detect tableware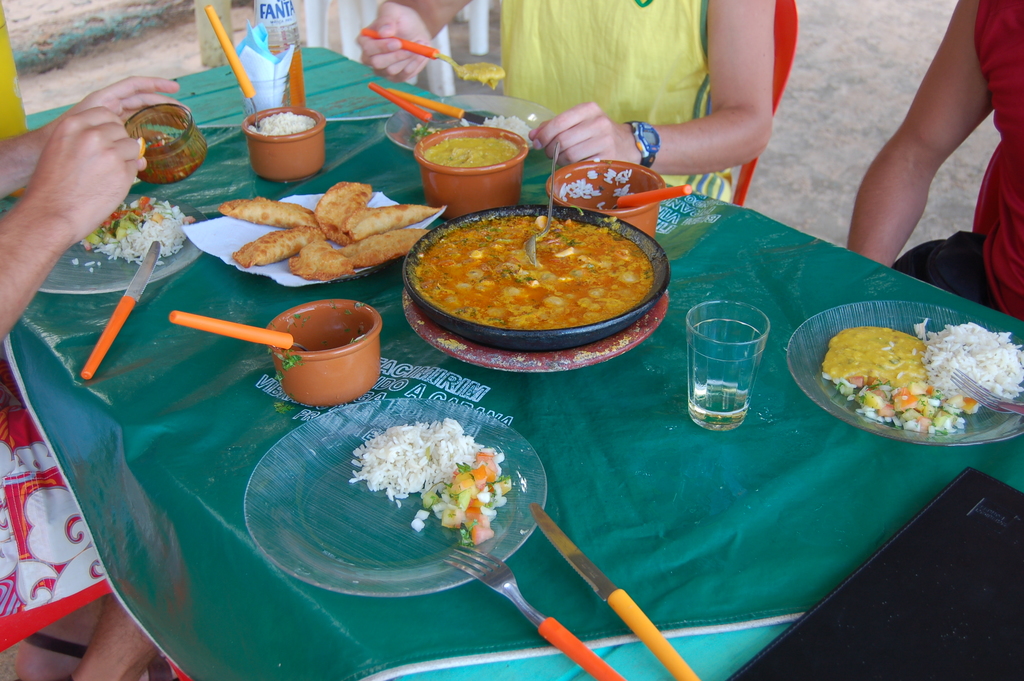
box=[687, 300, 771, 434]
